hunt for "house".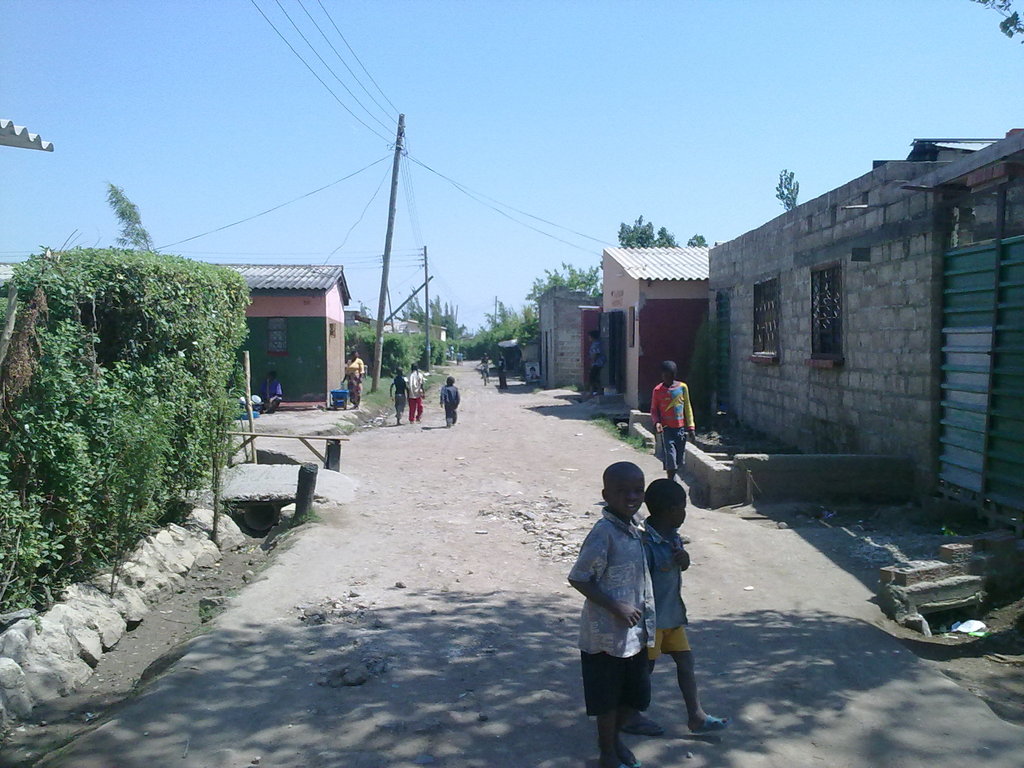
Hunted down at (left=838, top=151, right=928, bottom=498).
